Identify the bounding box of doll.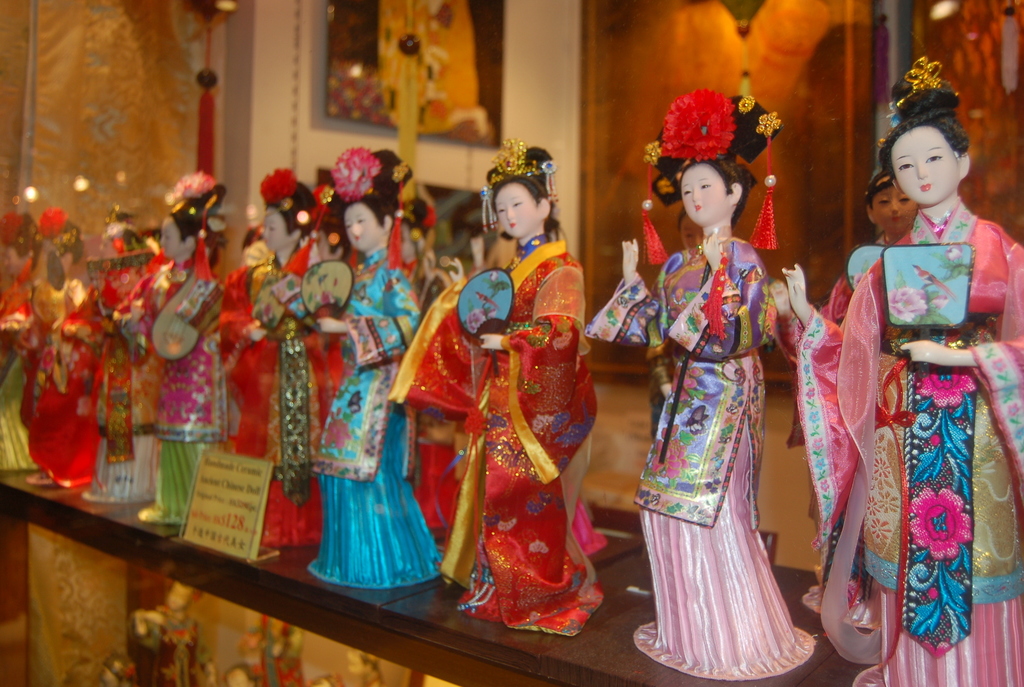
region(641, 104, 812, 686).
